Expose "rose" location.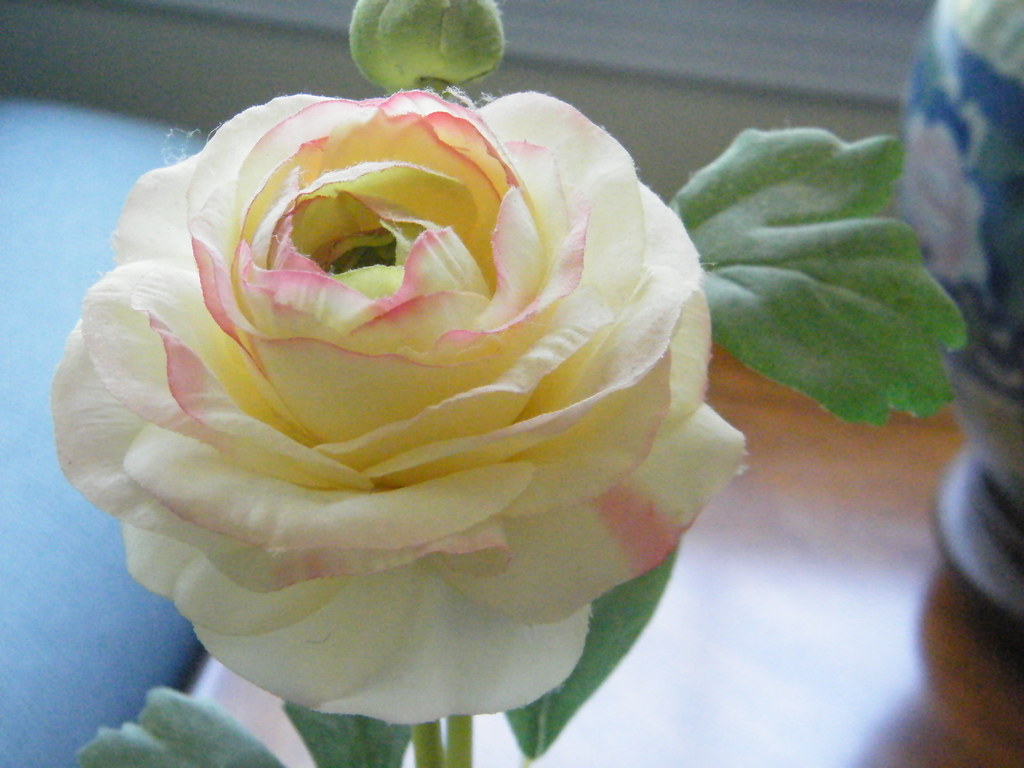
Exposed at detection(48, 92, 755, 730).
